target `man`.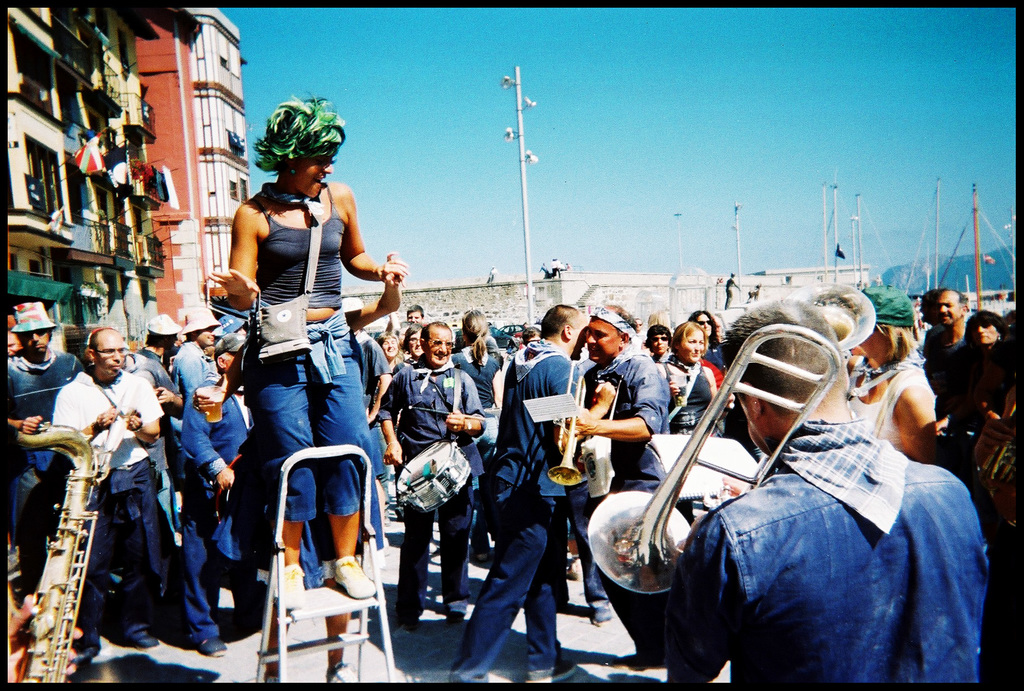
Target region: 35/320/184/660.
